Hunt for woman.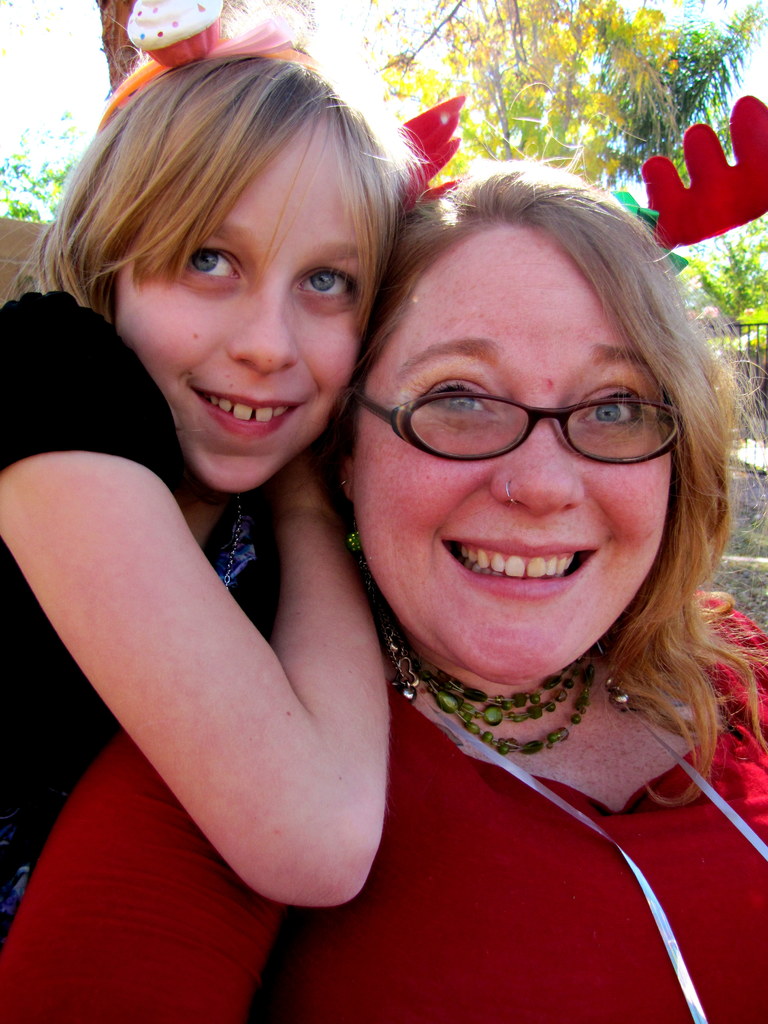
Hunted down at Rect(0, 149, 767, 1023).
